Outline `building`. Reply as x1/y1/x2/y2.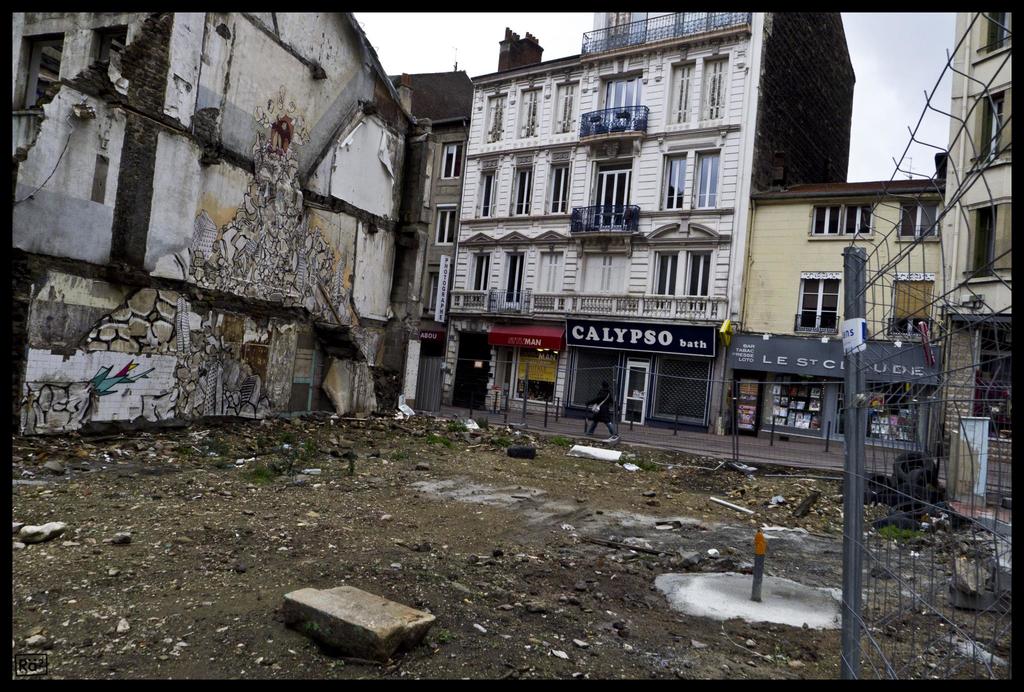
442/0/859/432.
